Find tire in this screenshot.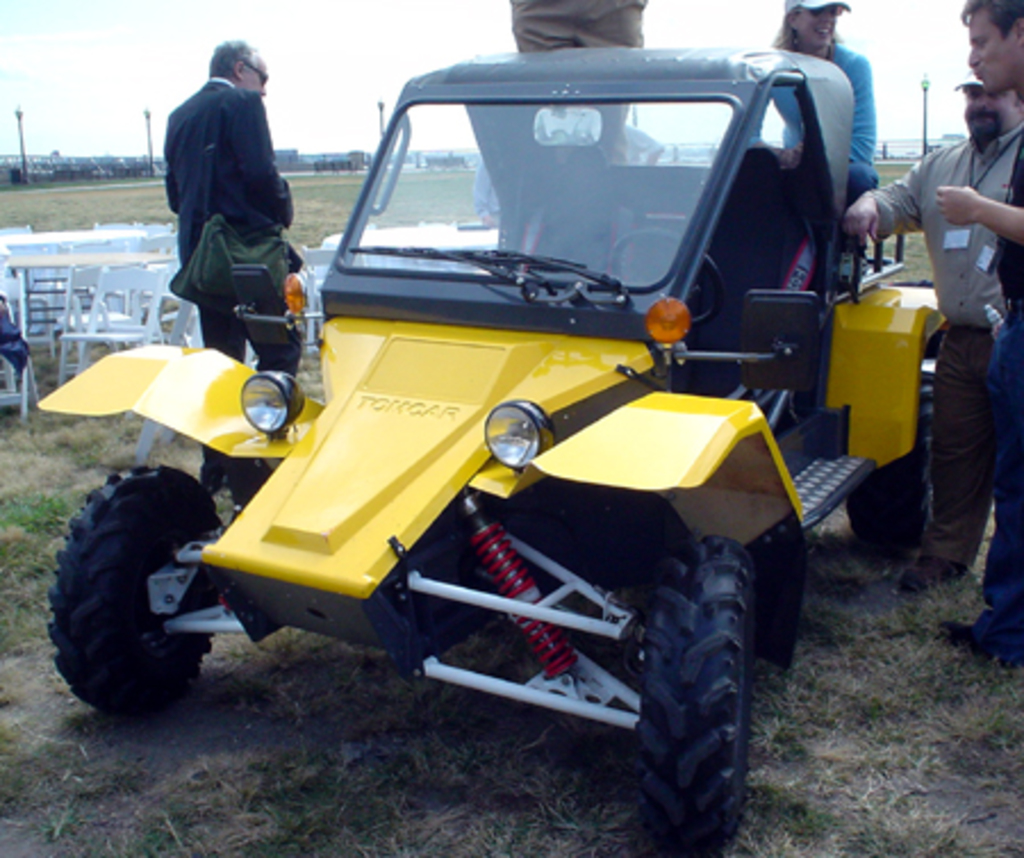
The bounding box for tire is [x1=842, y1=371, x2=935, y2=546].
